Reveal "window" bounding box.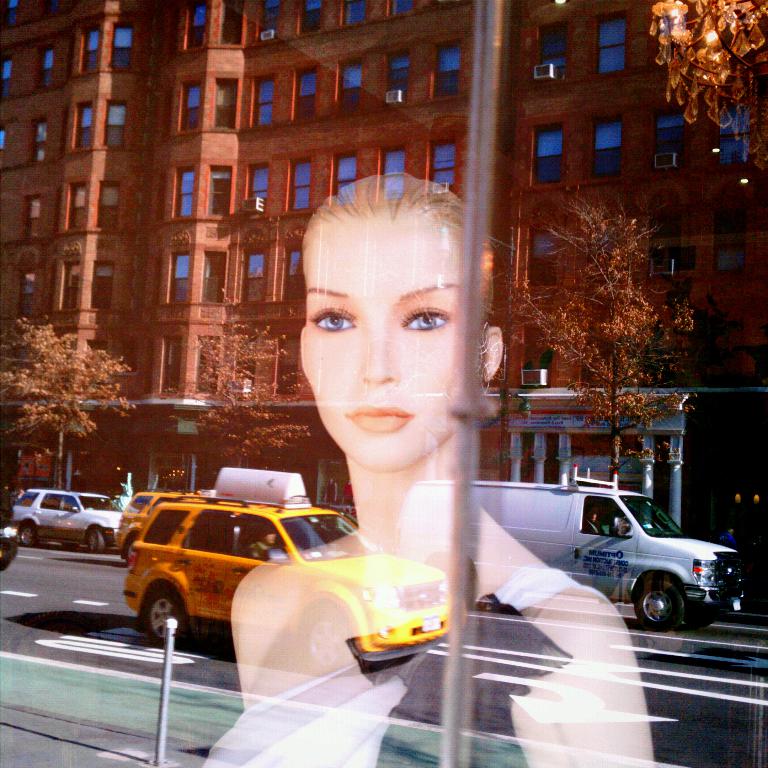
Revealed: [169,252,189,301].
